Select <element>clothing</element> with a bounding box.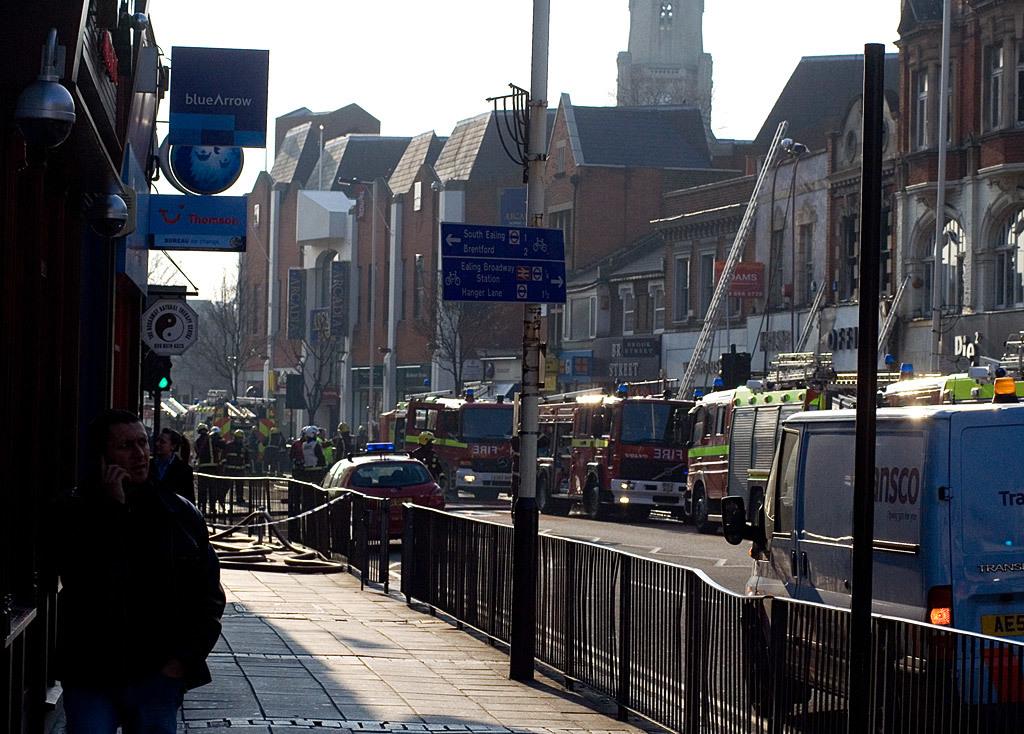
select_region(70, 471, 221, 733).
